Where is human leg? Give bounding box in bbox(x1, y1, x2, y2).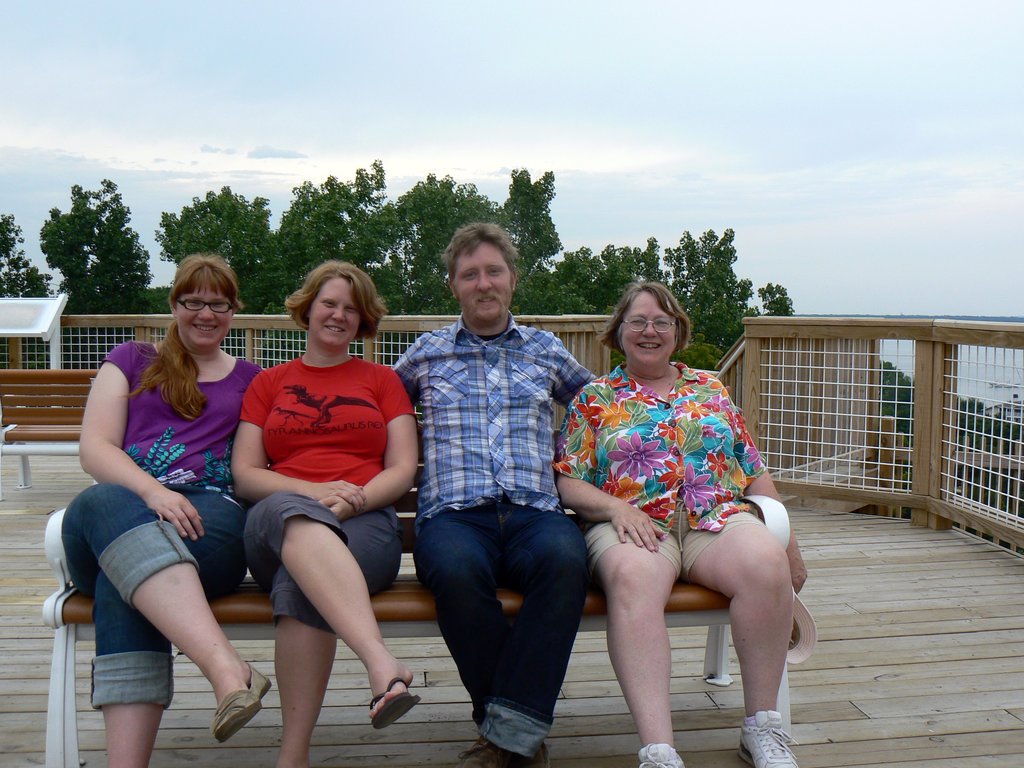
bbox(690, 524, 794, 767).
